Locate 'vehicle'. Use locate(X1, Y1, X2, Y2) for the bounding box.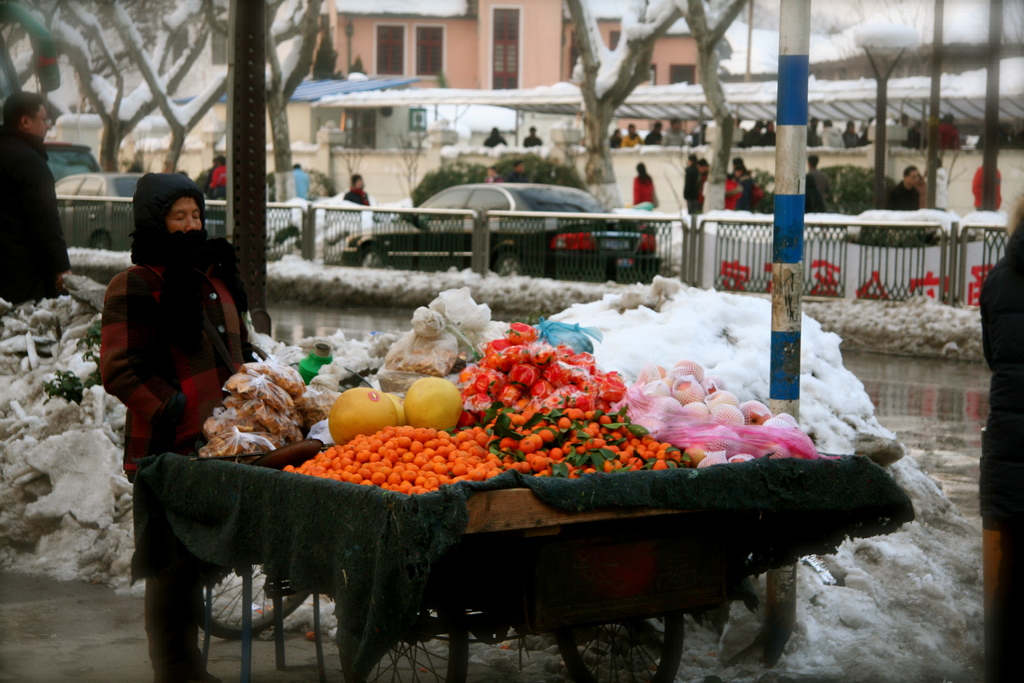
locate(376, 174, 660, 268).
